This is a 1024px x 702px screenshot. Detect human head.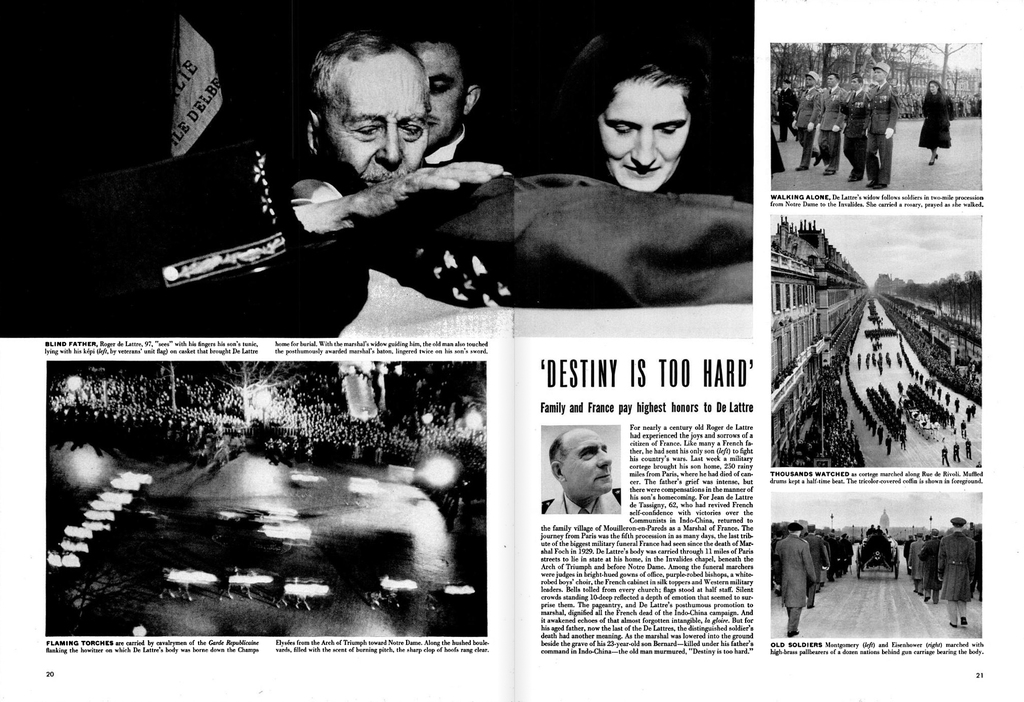
{"left": 871, "top": 65, "right": 887, "bottom": 82}.
